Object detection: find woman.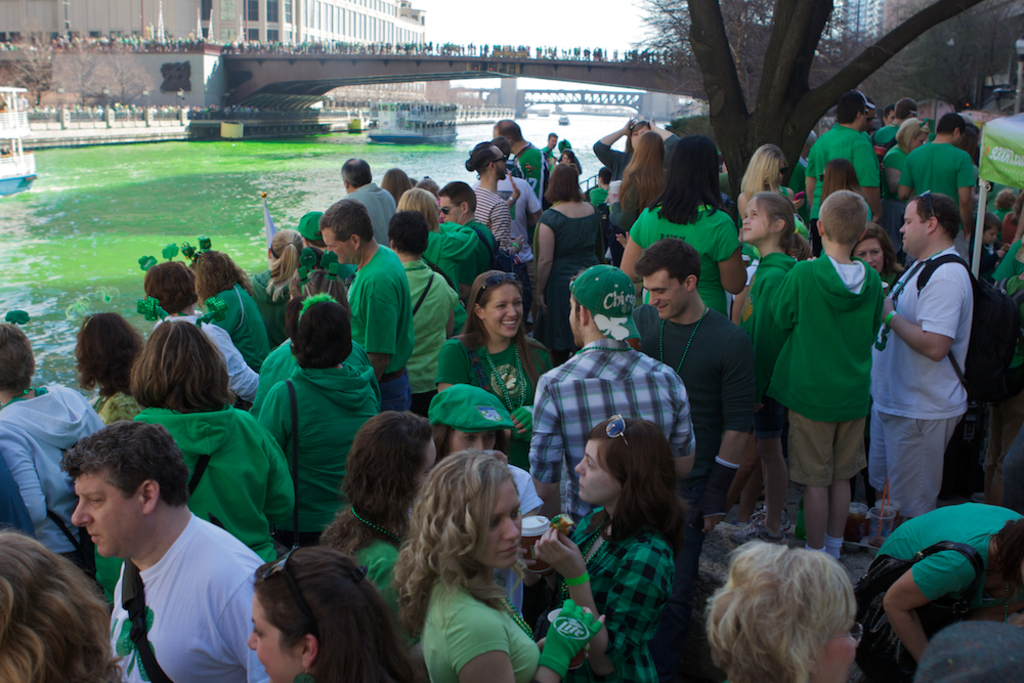
select_region(593, 116, 652, 174).
